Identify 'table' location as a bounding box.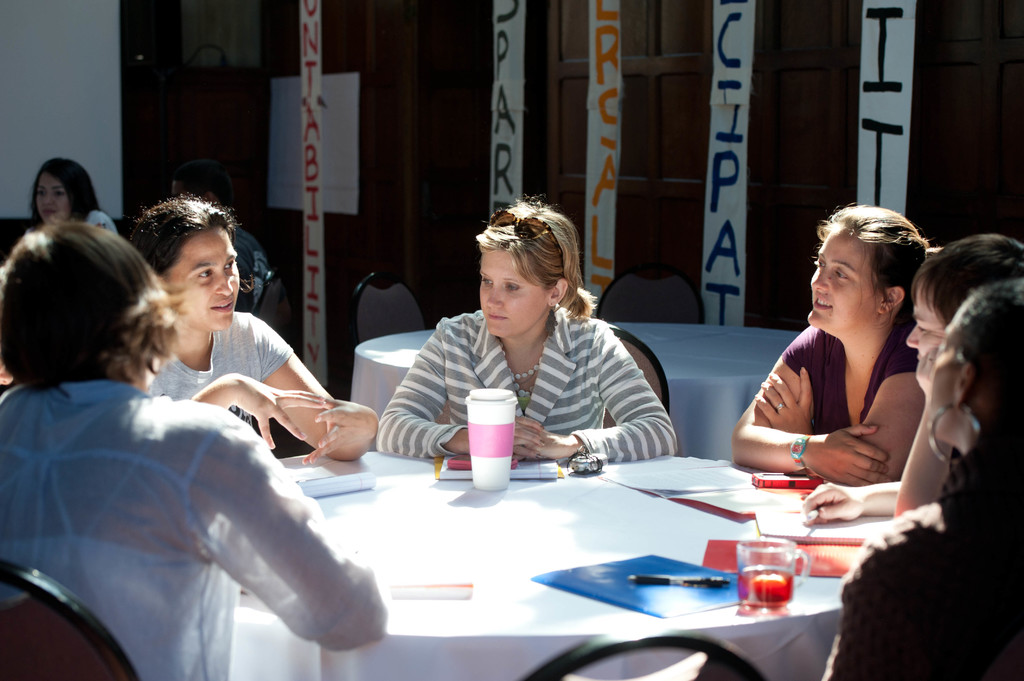
crop(349, 322, 804, 454).
